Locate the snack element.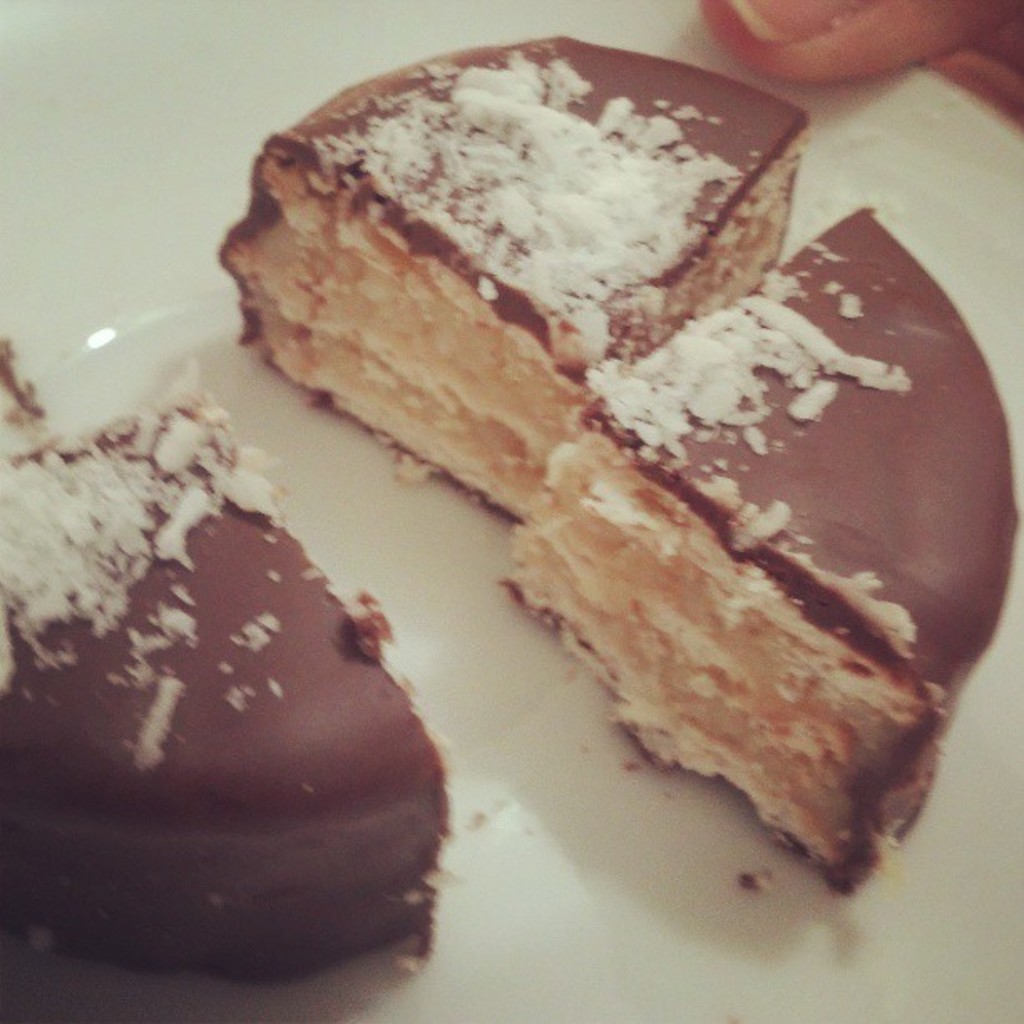
Element bbox: 241 20 825 547.
